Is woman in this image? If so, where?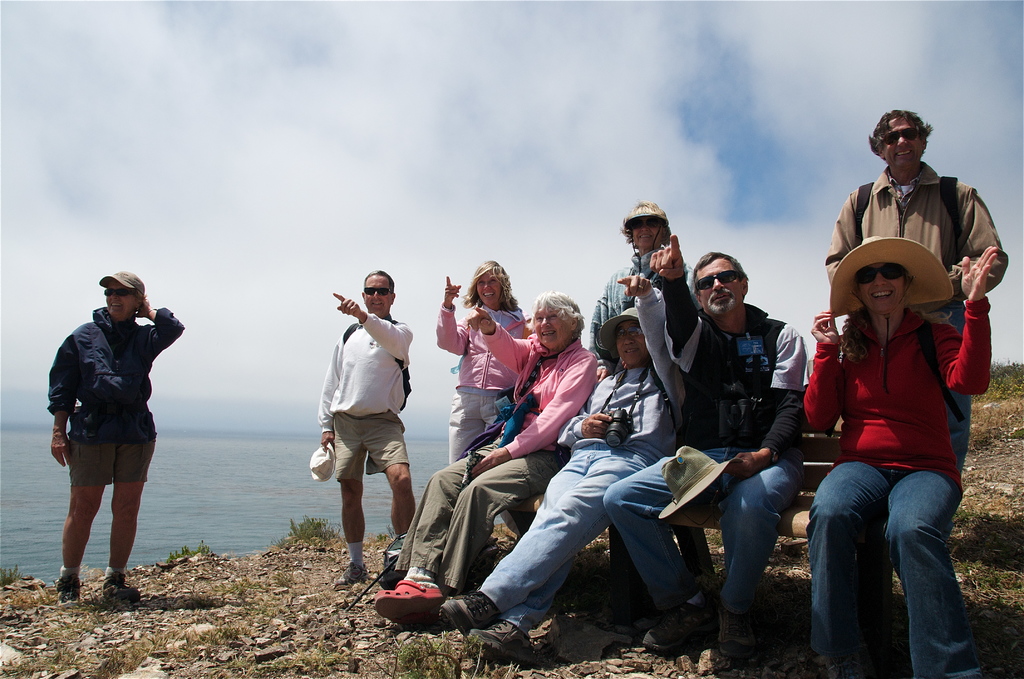
Yes, at l=370, t=286, r=604, b=621.
